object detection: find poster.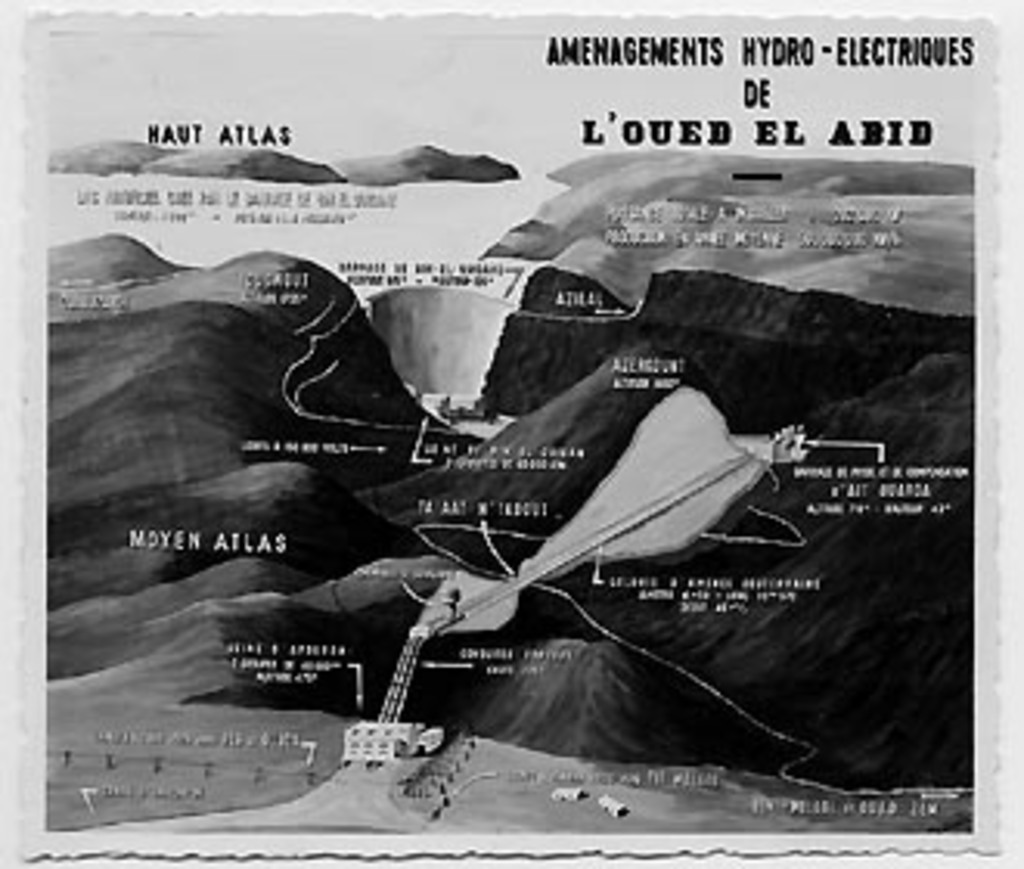
x1=0, y1=0, x2=1021, y2=866.
